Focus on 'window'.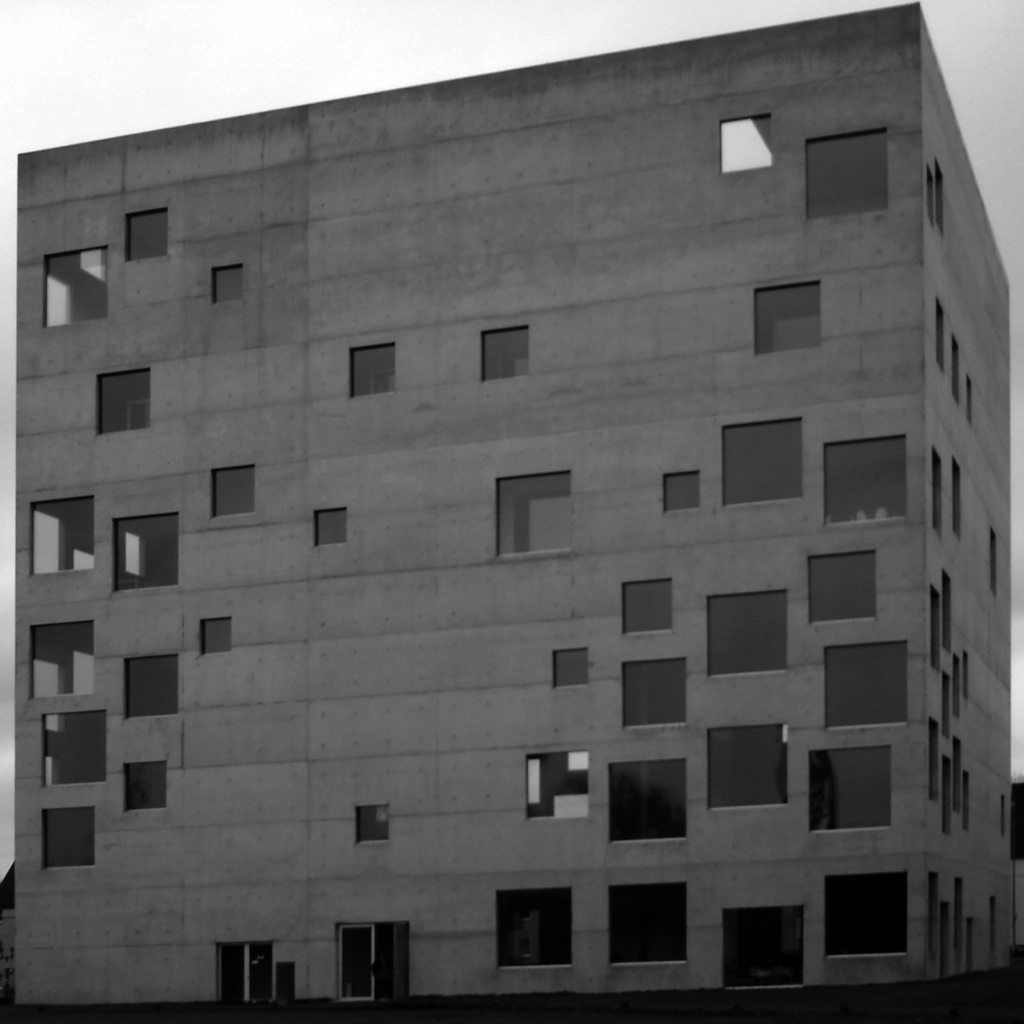
Focused at select_region(80, 250, 108, 286).
